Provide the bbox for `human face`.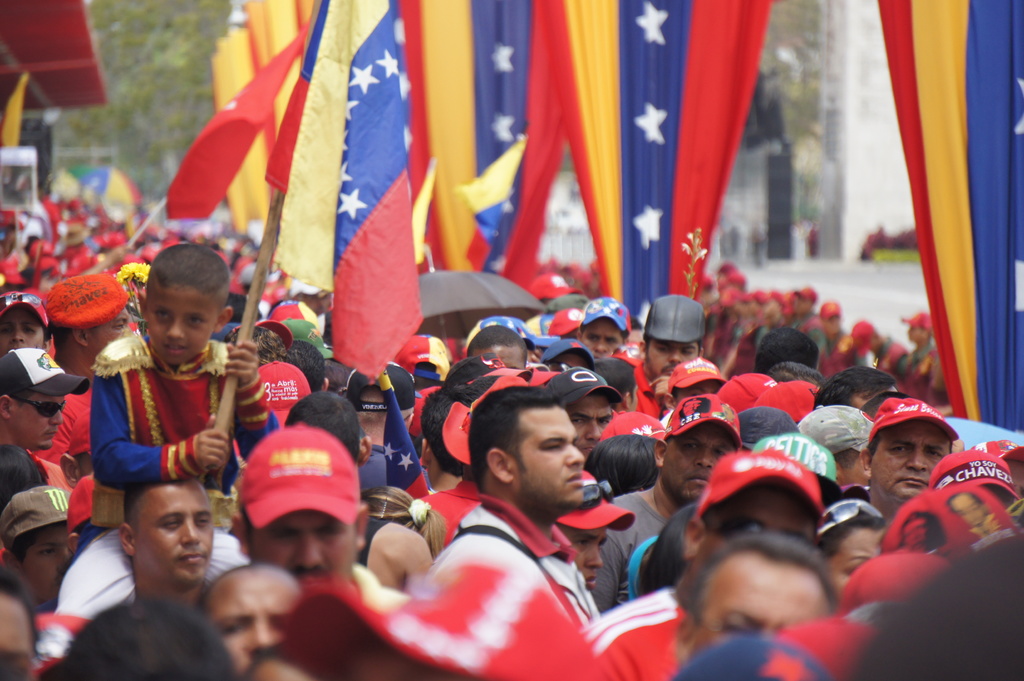
<box>508,413,579,507</box>.
